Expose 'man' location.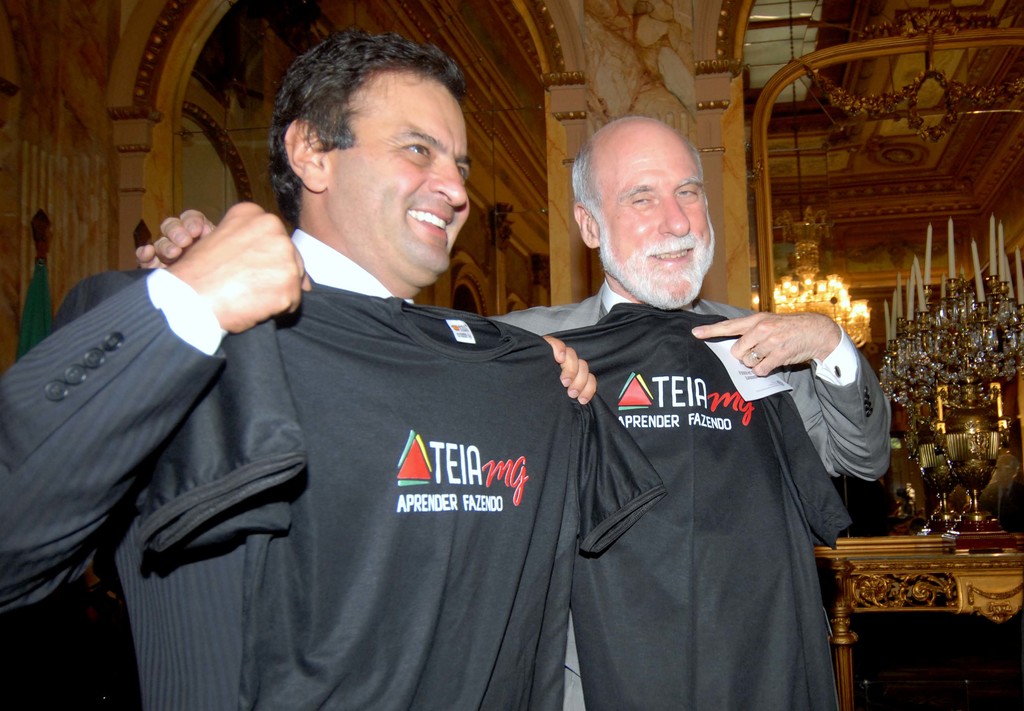
Exposed at <region>501, 121, 869, 684</region>.
